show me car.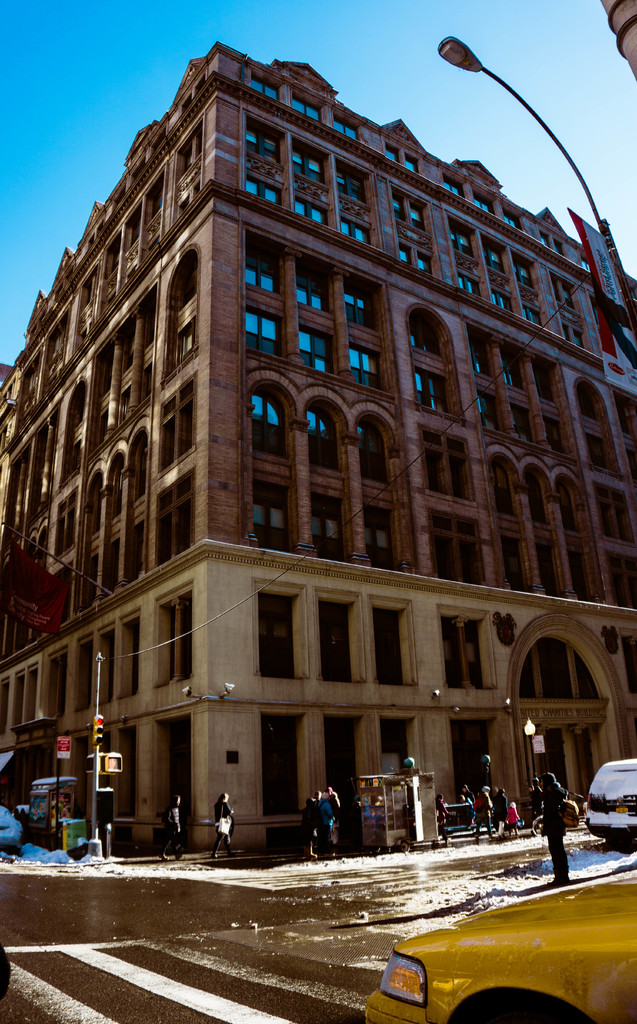
car is here: 365/888/636/1023.
